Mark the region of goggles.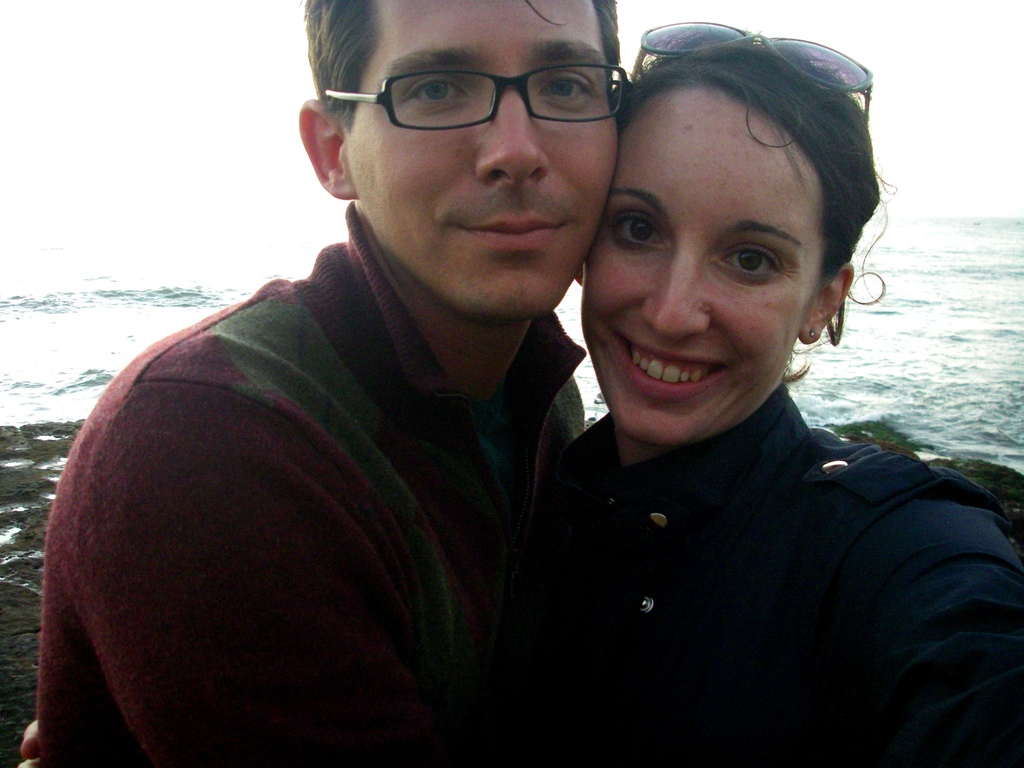
Region: (left=628, top=15, right=873, bottom=120).
